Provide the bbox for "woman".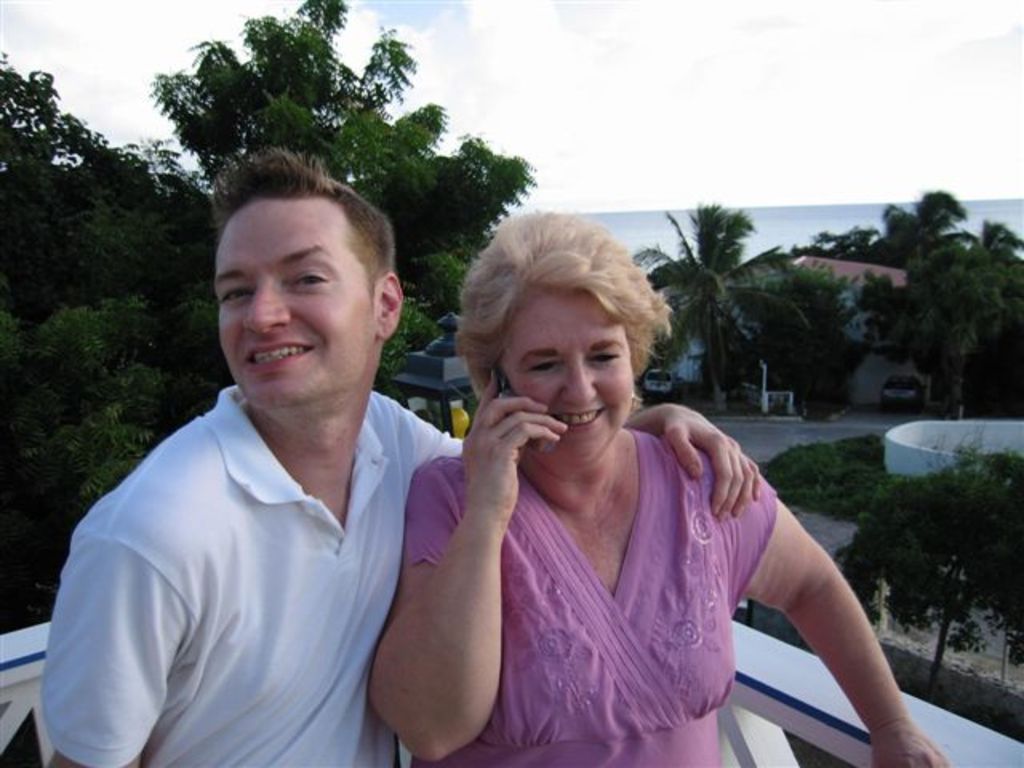
387, 203, 843, 765.
